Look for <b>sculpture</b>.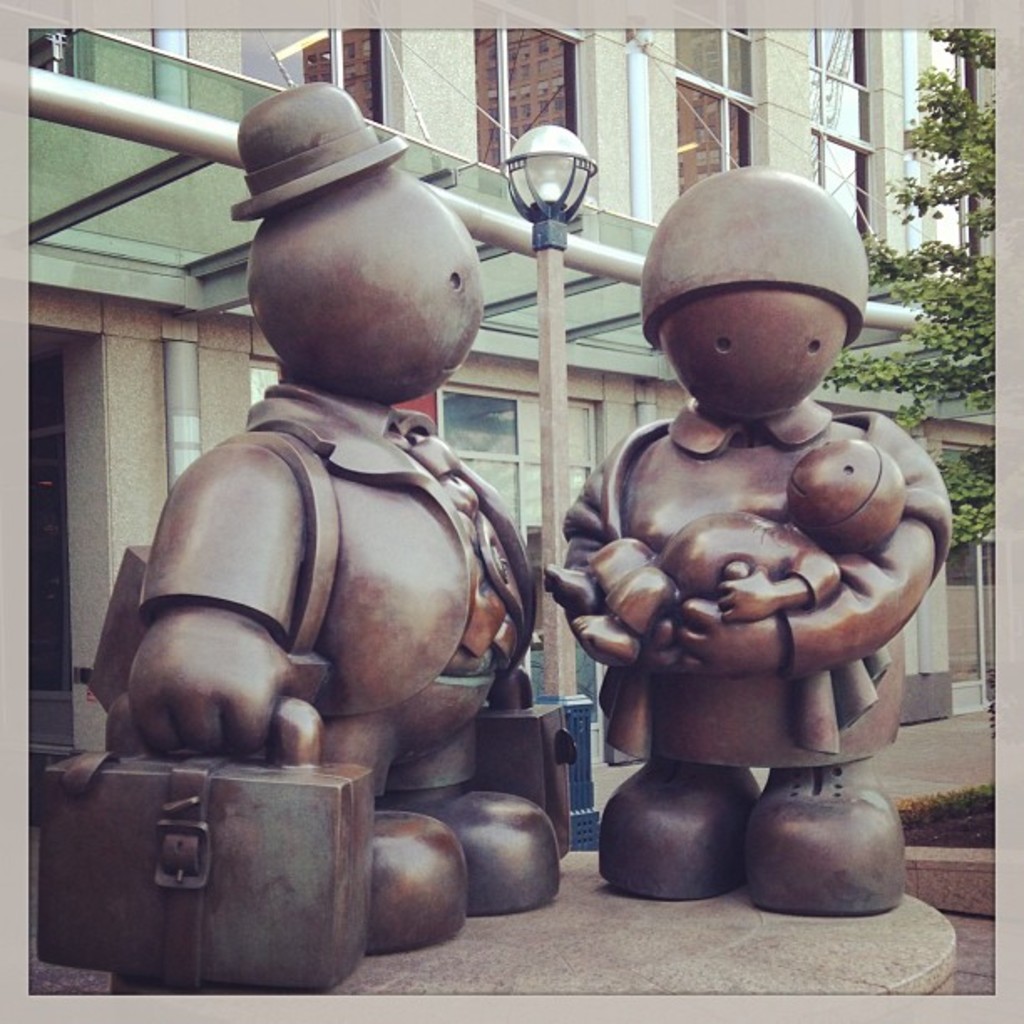
Found: 559,300,957,924.
